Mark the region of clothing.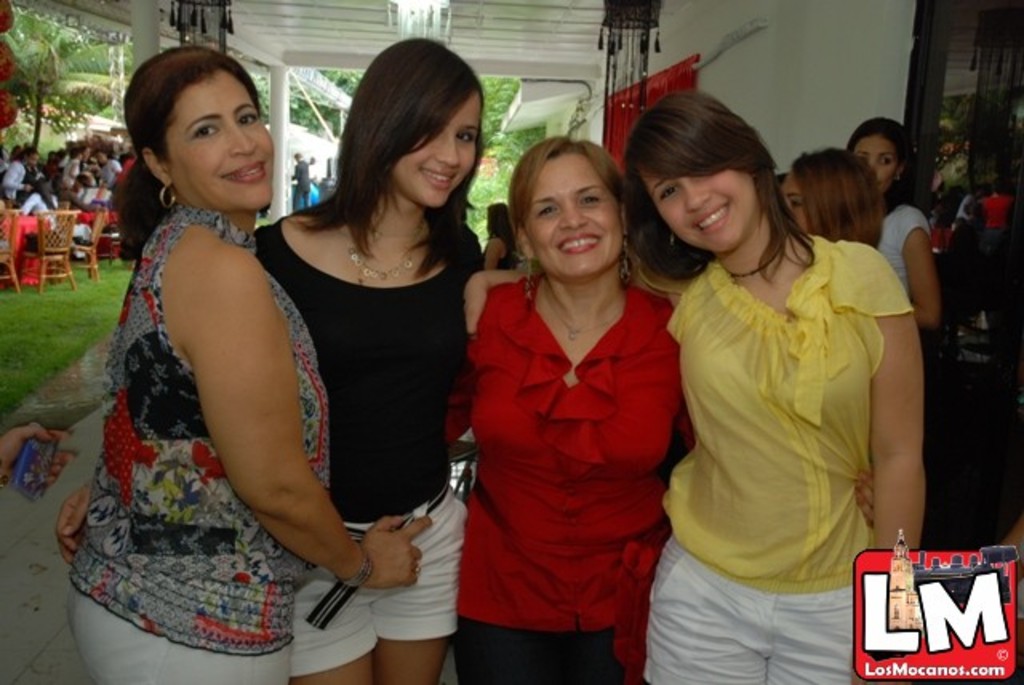
Region: box=[56, 157, 88, 208].
